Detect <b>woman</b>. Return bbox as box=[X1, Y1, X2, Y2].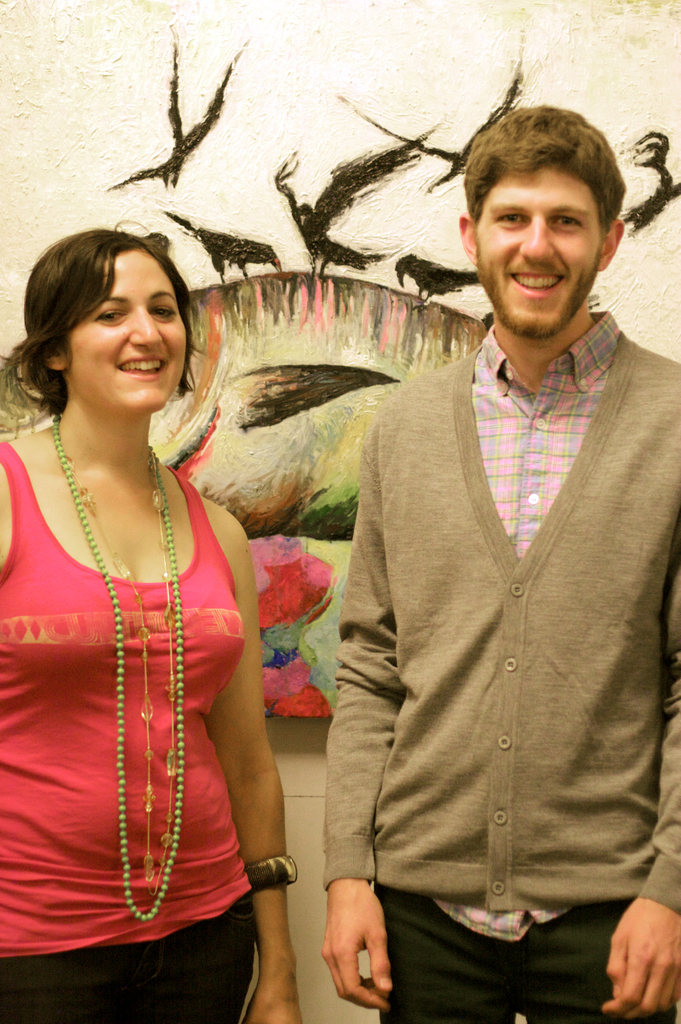
box=[0, 216, 303, 1023].
